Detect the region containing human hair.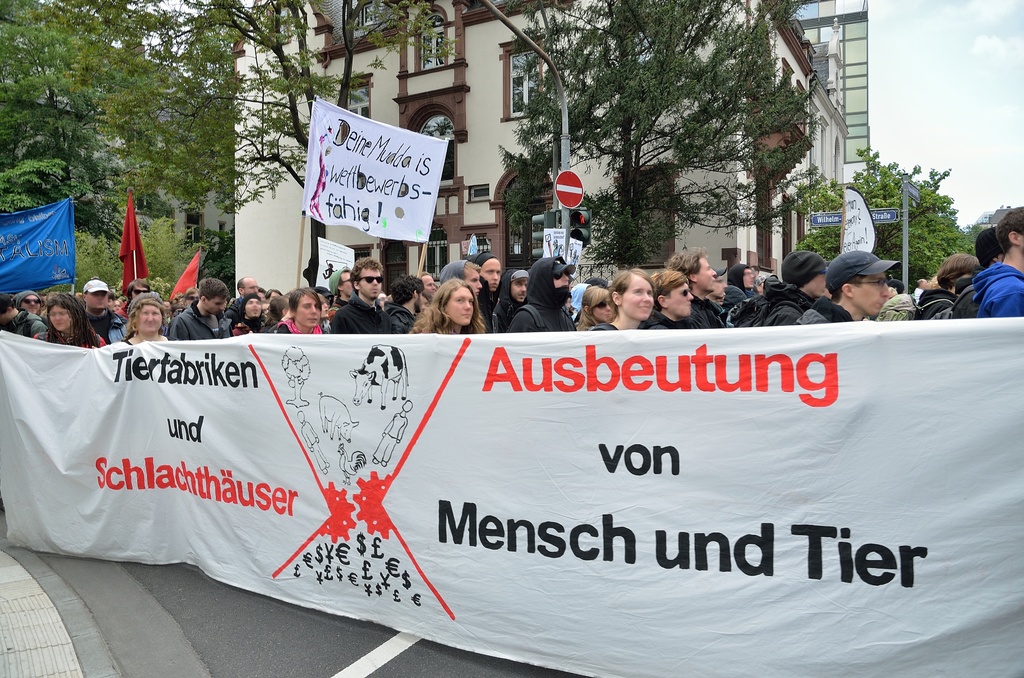
box(666, 247, 709, 287).
